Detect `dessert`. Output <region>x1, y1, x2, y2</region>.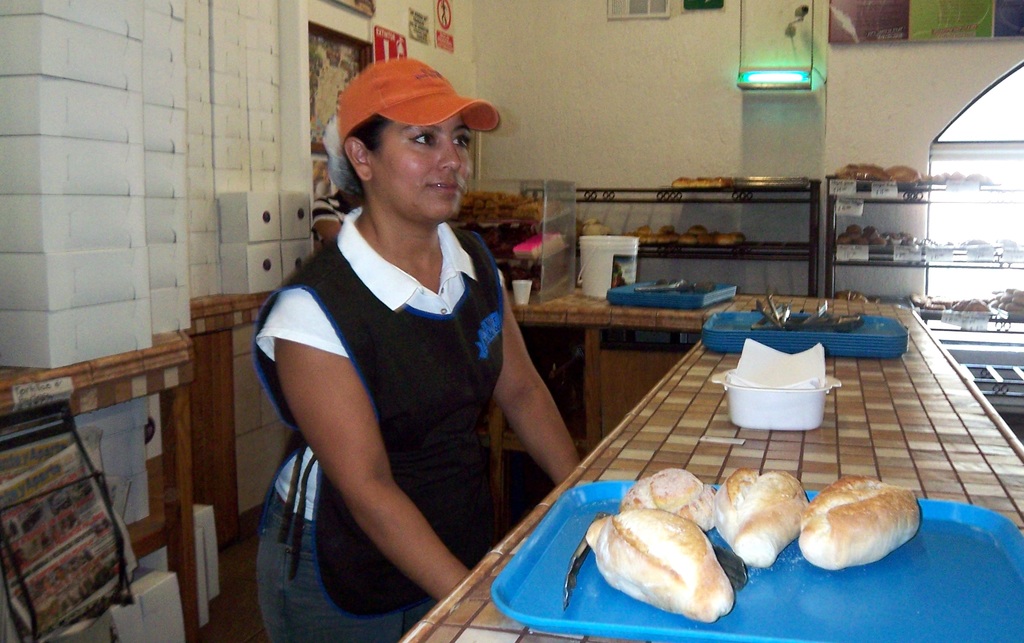
<region>674, 179, 696, 189</region>.
